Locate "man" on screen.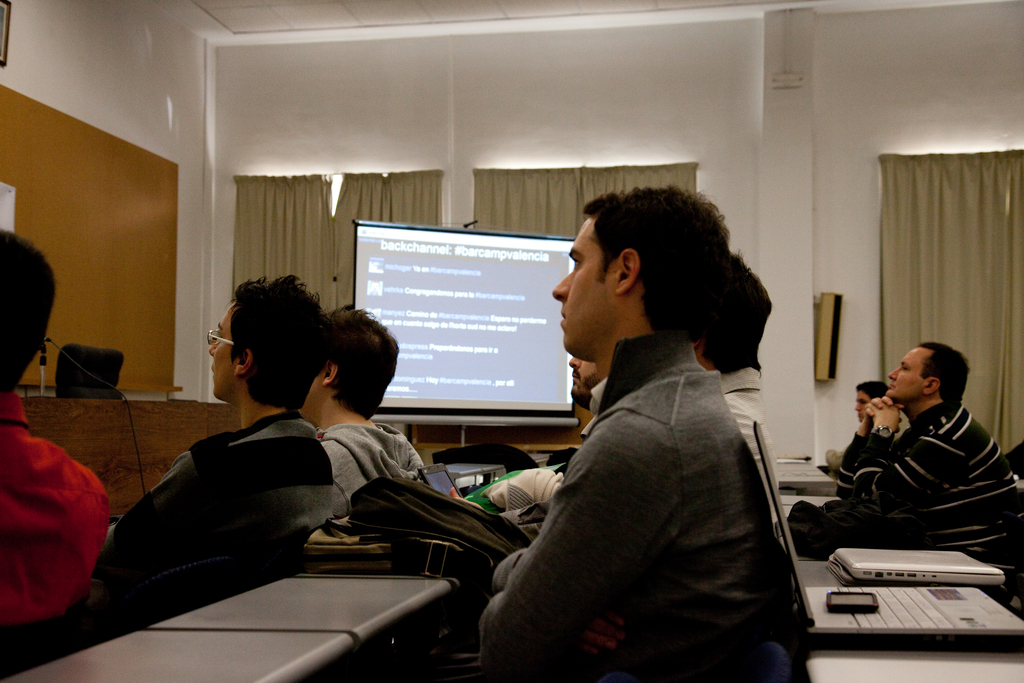
On screen at BBox(0, 227, 120, 636).
